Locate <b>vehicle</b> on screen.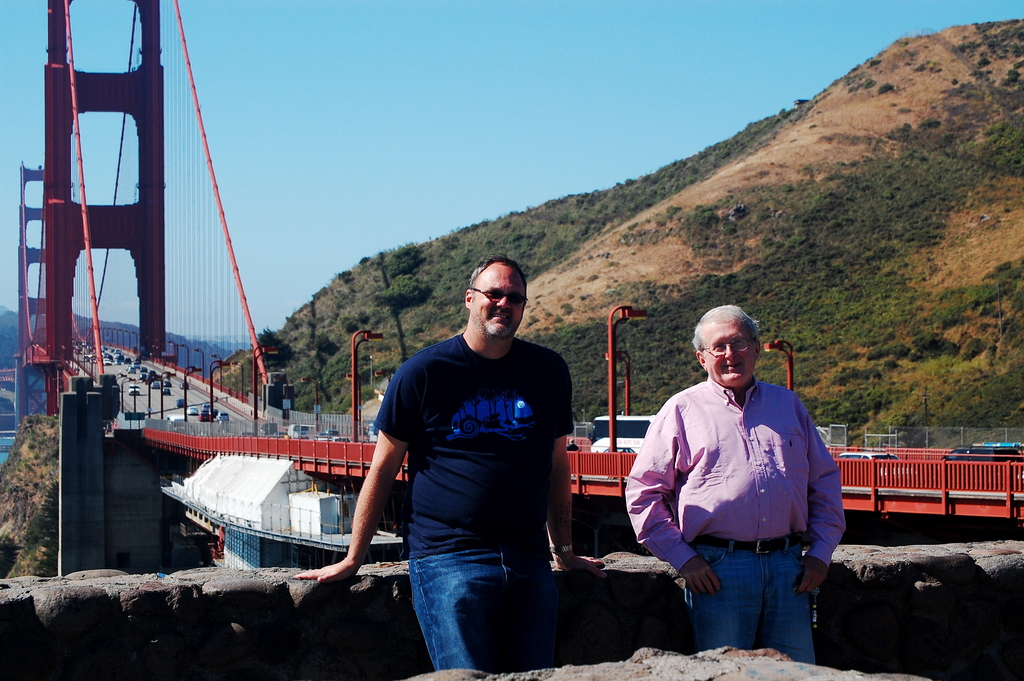
On screen at region(126, 382, 141, 397).
